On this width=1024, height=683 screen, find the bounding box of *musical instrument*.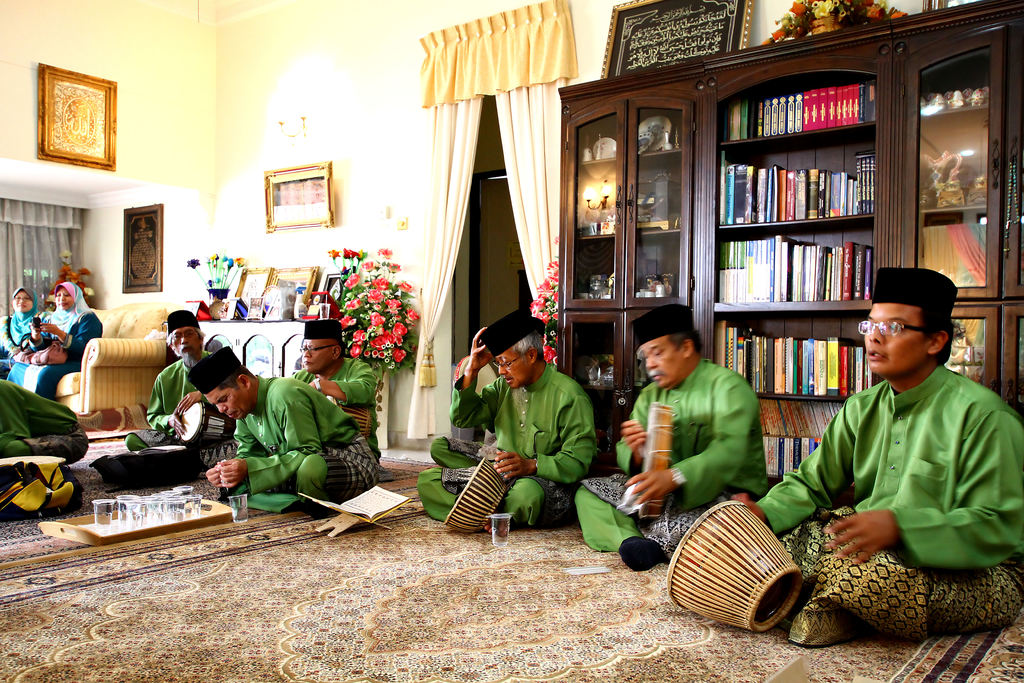
Bounding box: bbox=(172, 397, 235, 451).
